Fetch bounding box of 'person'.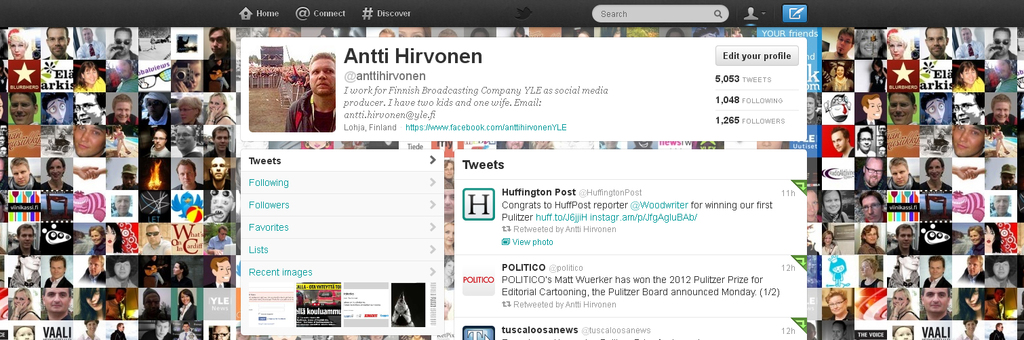
Bbox: BBox(853, 158, 883, 189).
